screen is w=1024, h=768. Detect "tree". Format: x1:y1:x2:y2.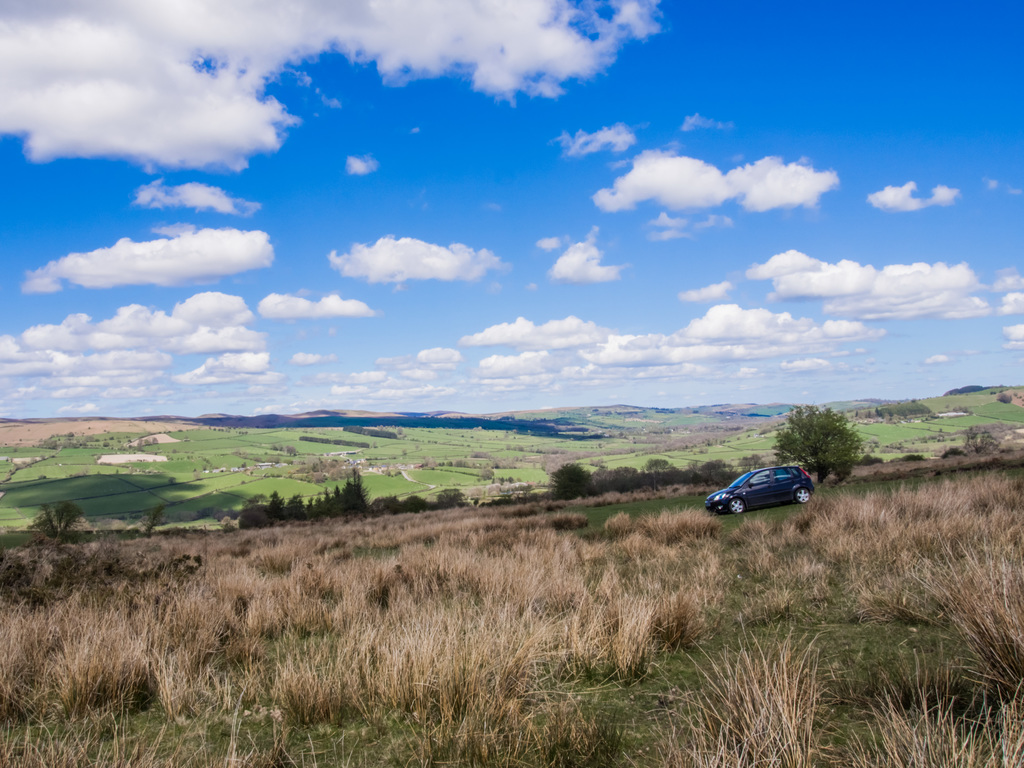
470:499:483:509.
